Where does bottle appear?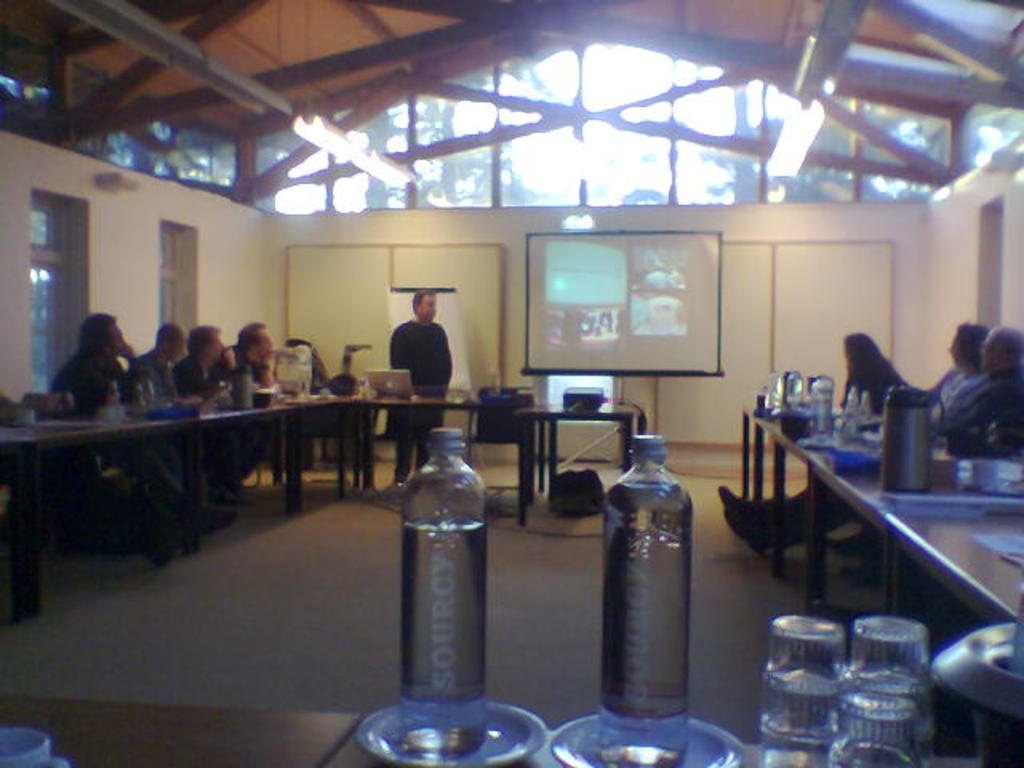
Appears at box(808, 374, 832, 442).
